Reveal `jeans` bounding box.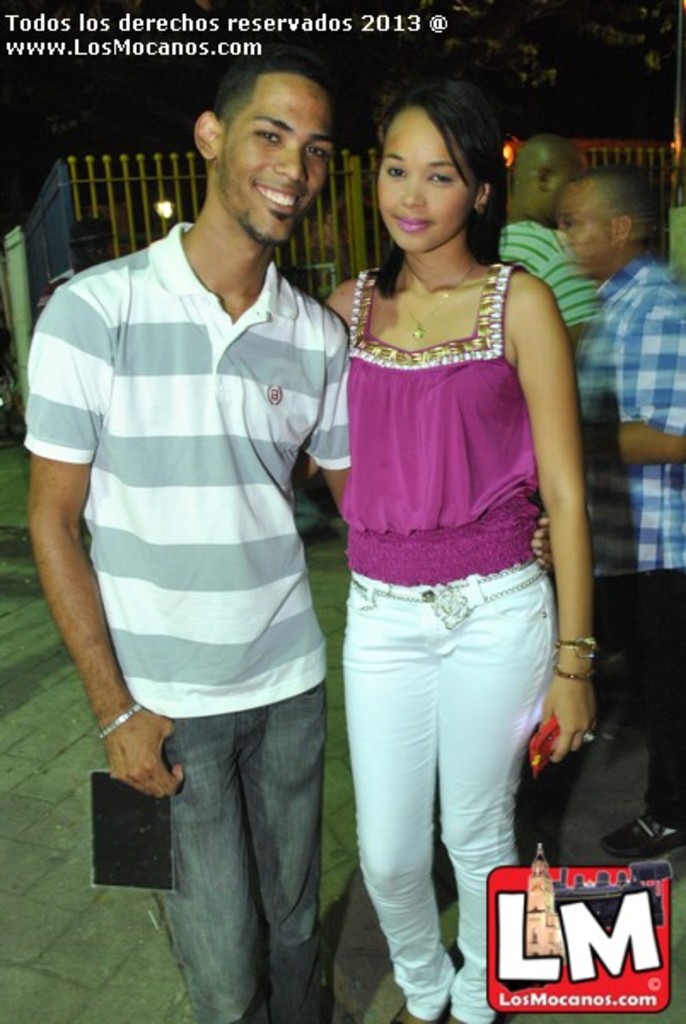
Revealed: crop(589, 568, 684, 835).
